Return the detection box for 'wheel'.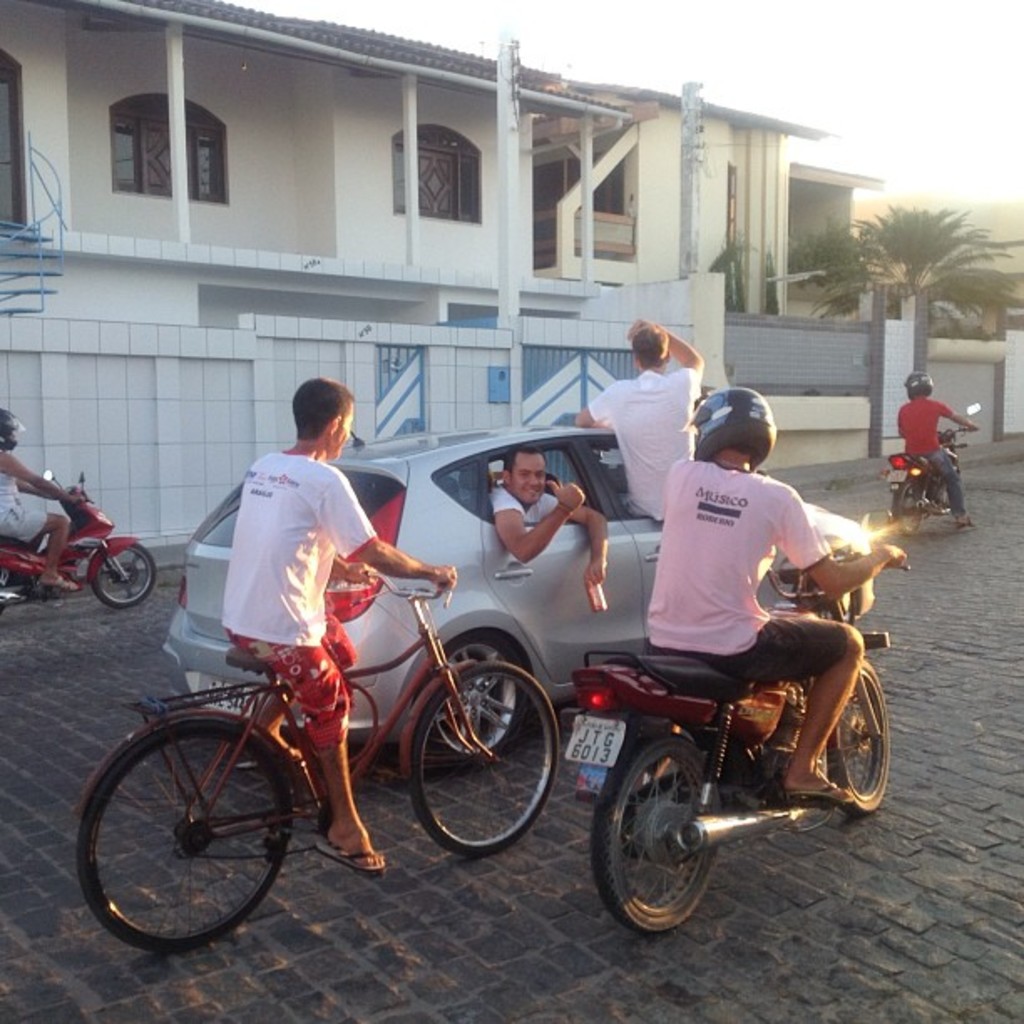
430:629:525:770.
